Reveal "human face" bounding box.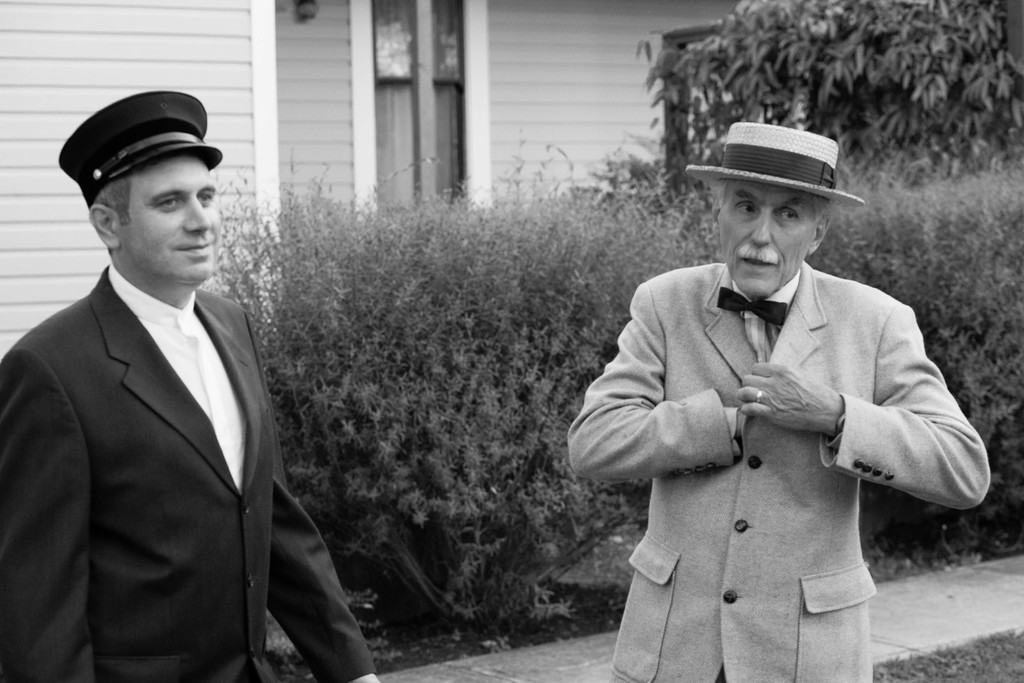
Revealed: left=120, top=161, right=219, bottom=279.
